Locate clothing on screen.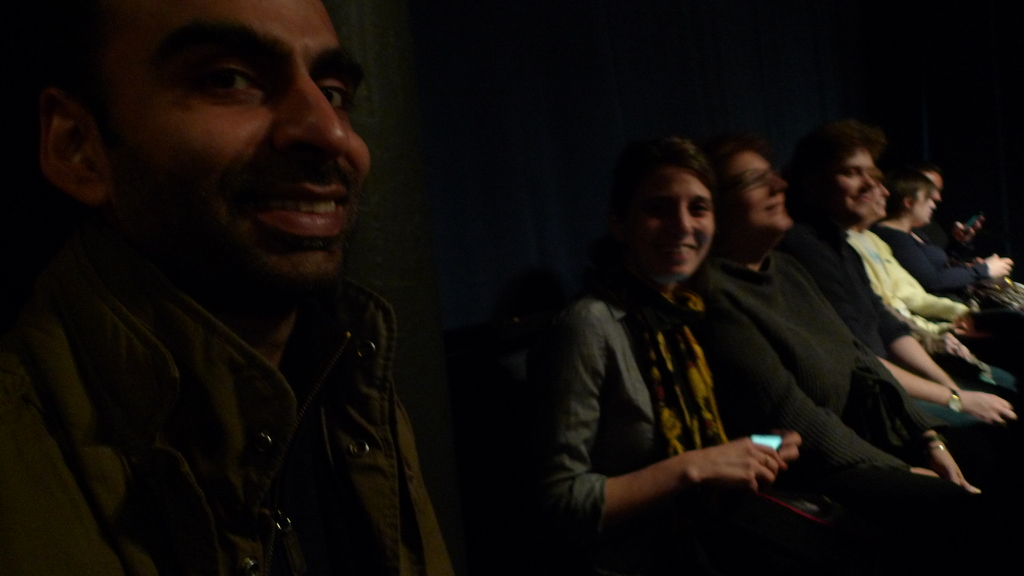
On screen at locate(874, 214, 1007, 356).
